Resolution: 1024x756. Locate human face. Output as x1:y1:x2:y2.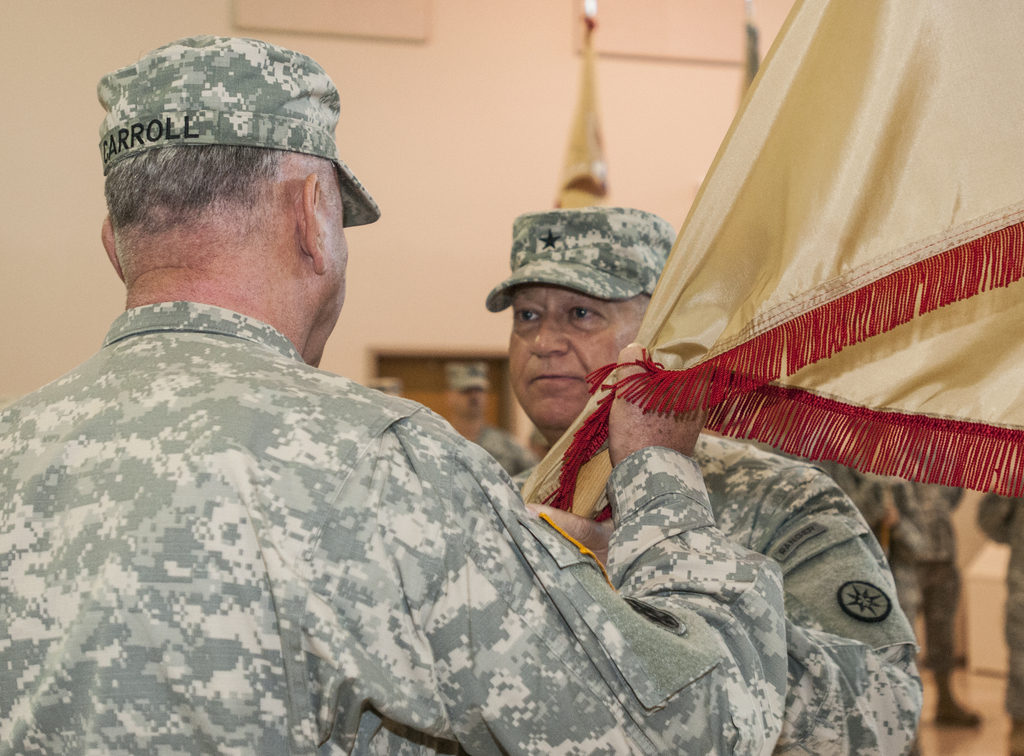
508:284:650:425.
